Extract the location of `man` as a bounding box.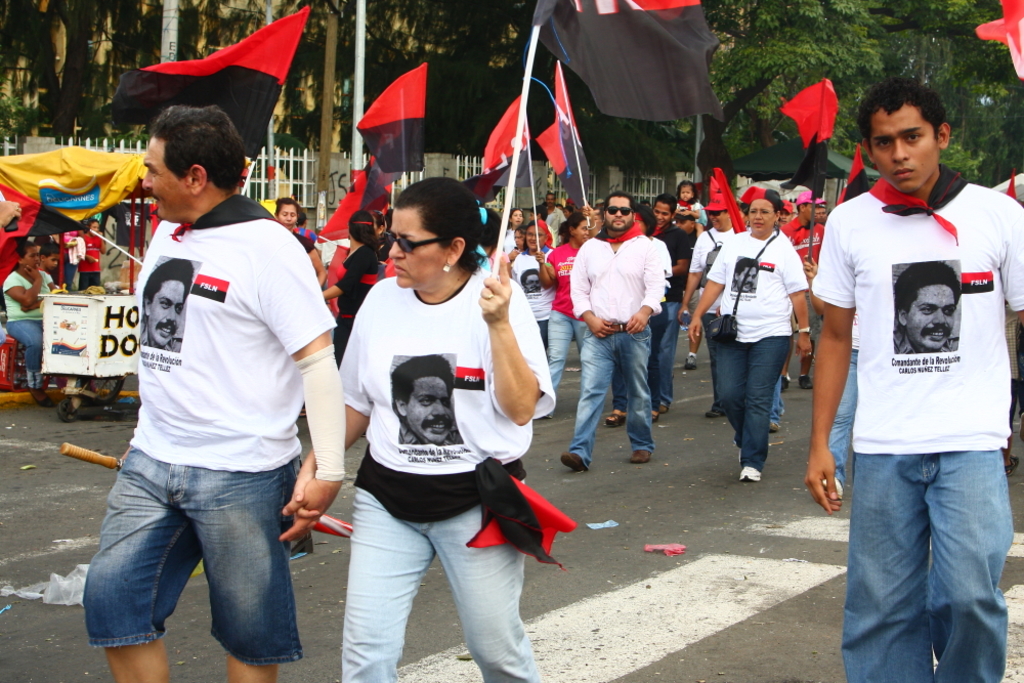
box=[561, 195, 668, 467].
